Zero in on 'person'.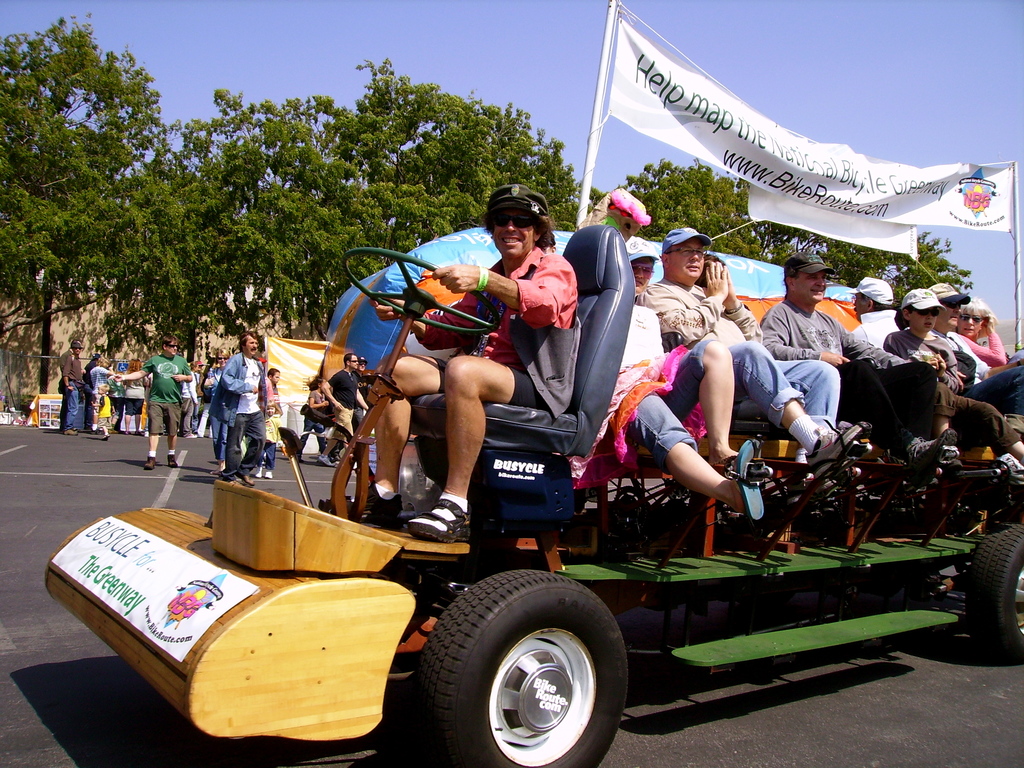
Zeroed in: locate(312, 356, 369, 469).
